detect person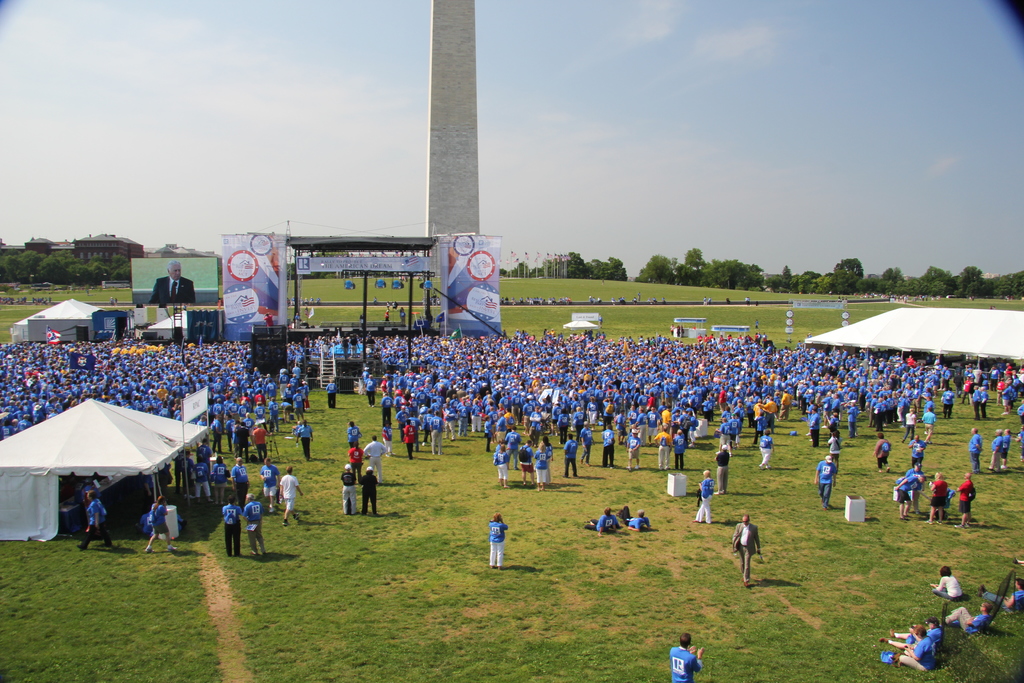
crop(492, 435, 507, 481)
